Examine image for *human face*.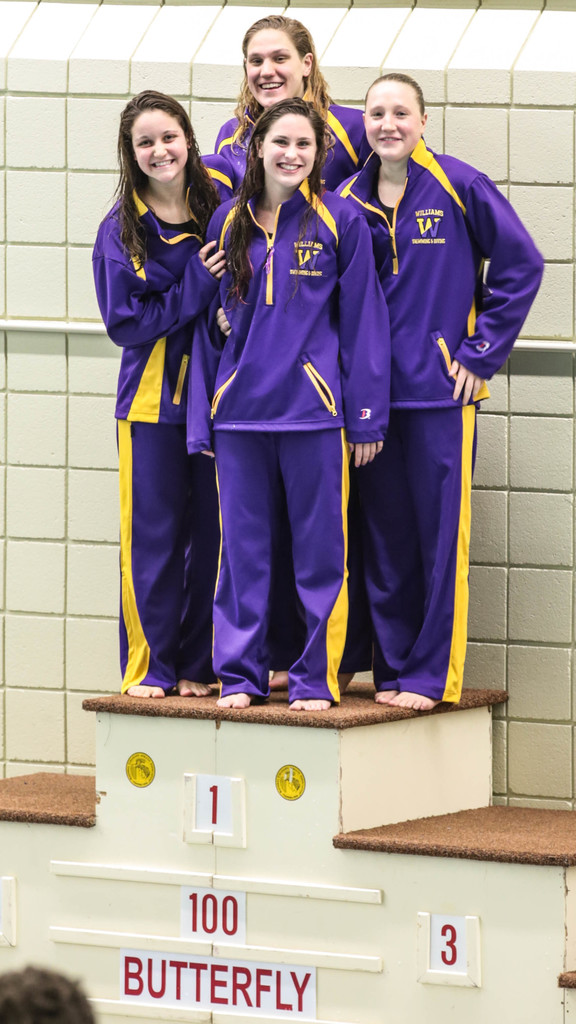
Examination result: 364:76:422:162.
